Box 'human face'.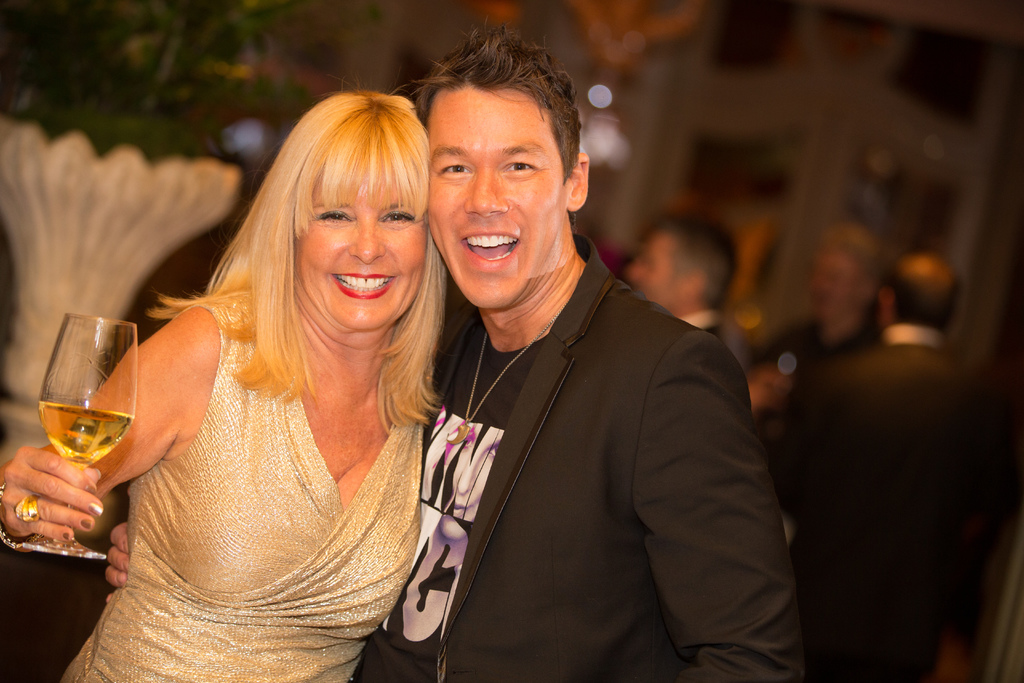
rect(426, 80, 559, 306).
